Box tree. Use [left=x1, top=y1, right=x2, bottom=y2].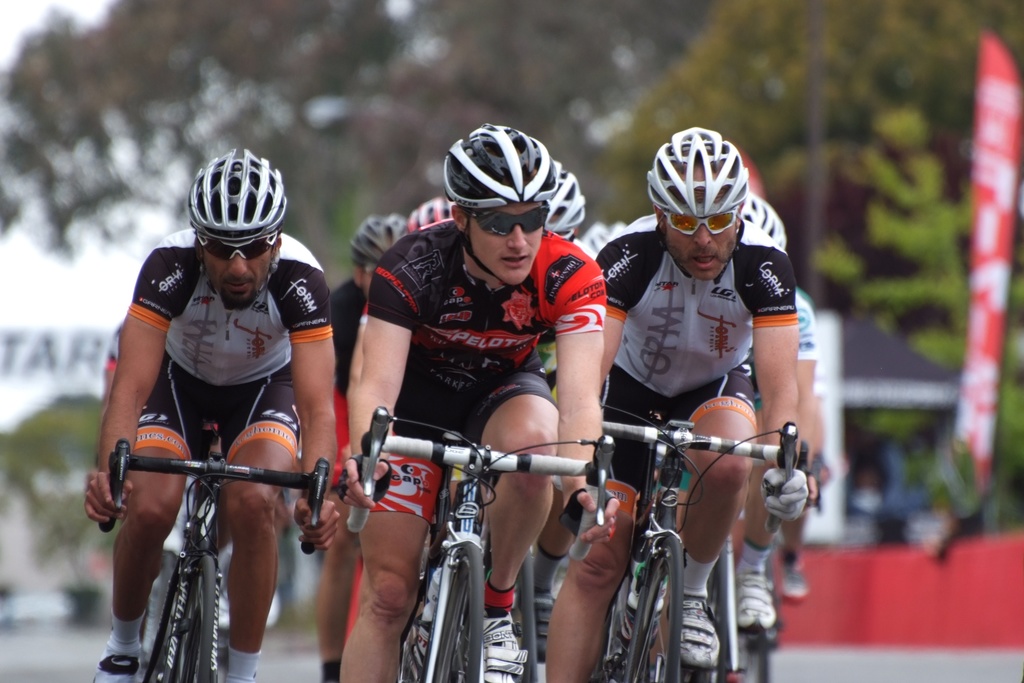
[left=360, top=0, right=729, bottom=215].
